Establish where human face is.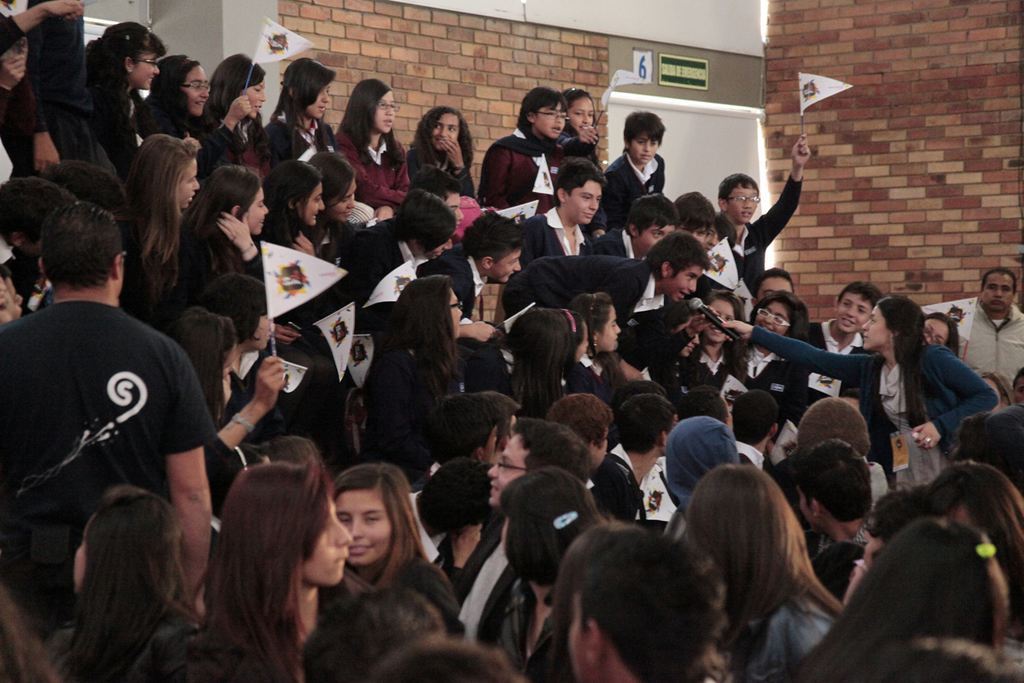
Established at 975 277 1015 310.
